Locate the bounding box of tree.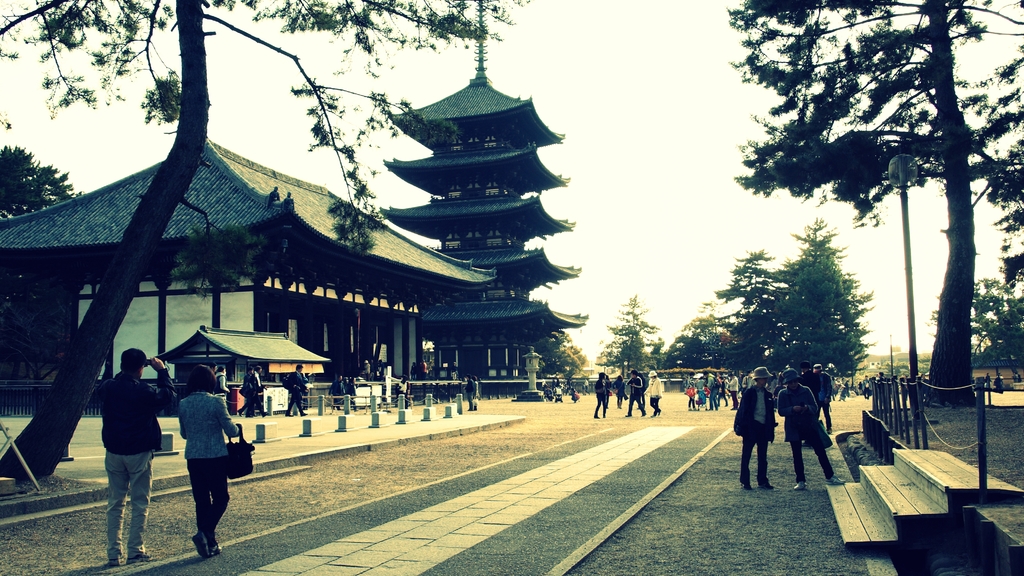
Bounding box: region(745, 26, 1014, 379).
